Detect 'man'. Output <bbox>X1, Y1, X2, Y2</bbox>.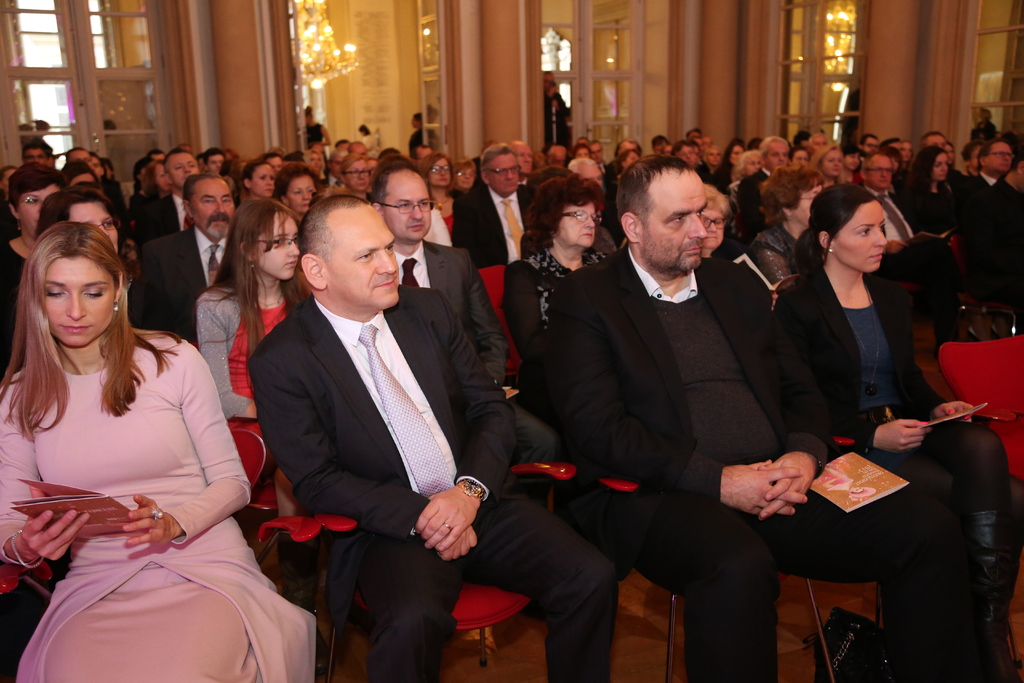
<bbox>385, 159, 557, 505</bbox>.
